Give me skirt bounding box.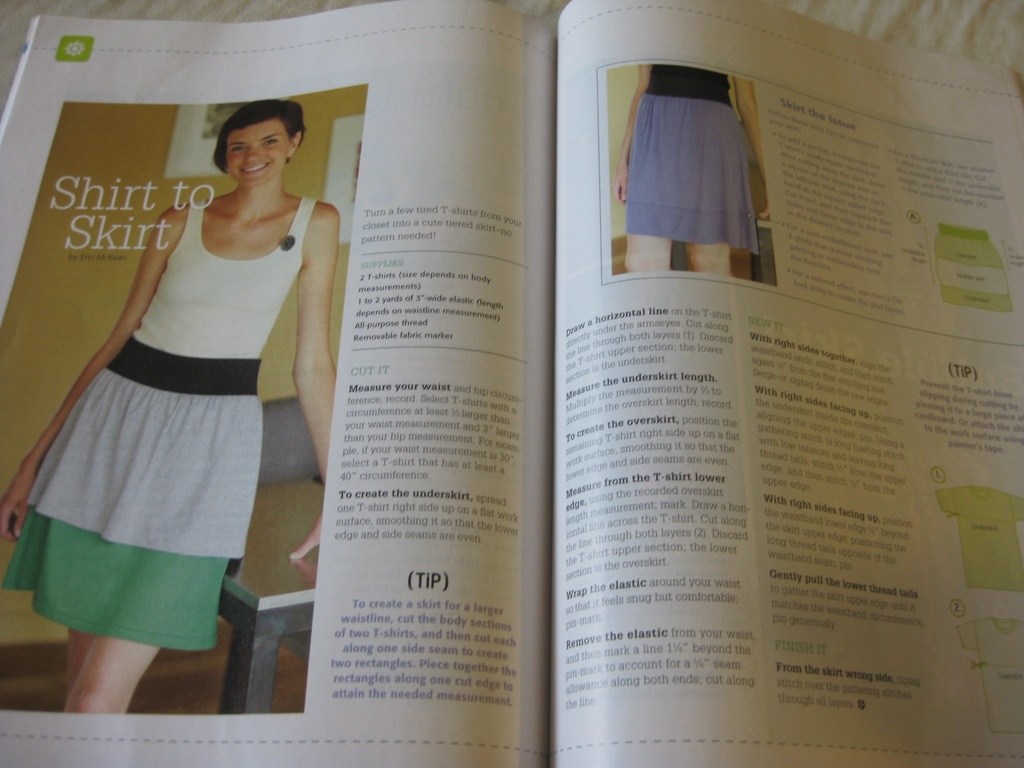
1 336 262 652.
